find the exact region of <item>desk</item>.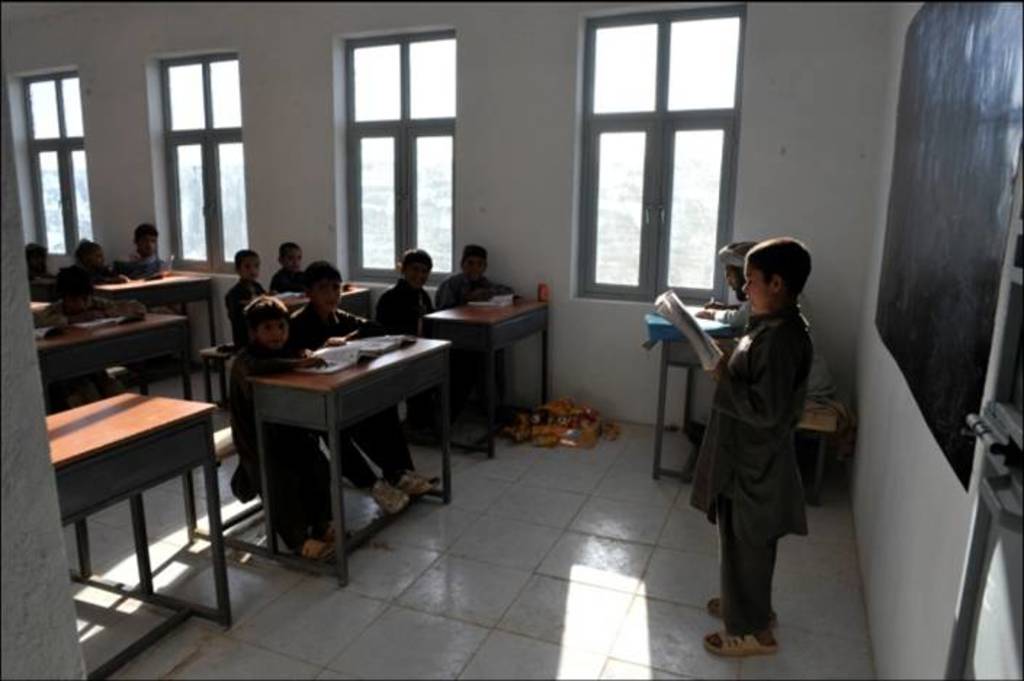
Exact region: select_region(44, 386, 237, 680).
